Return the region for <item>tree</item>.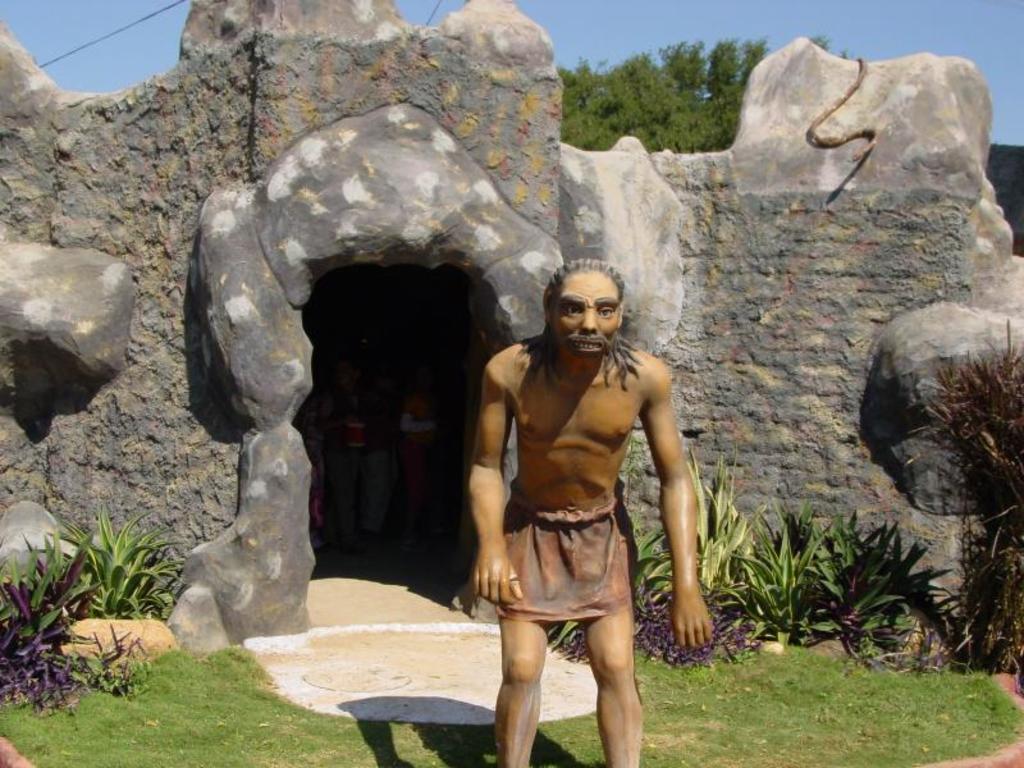
[left=559, top=23, right=842, bottom=180].
